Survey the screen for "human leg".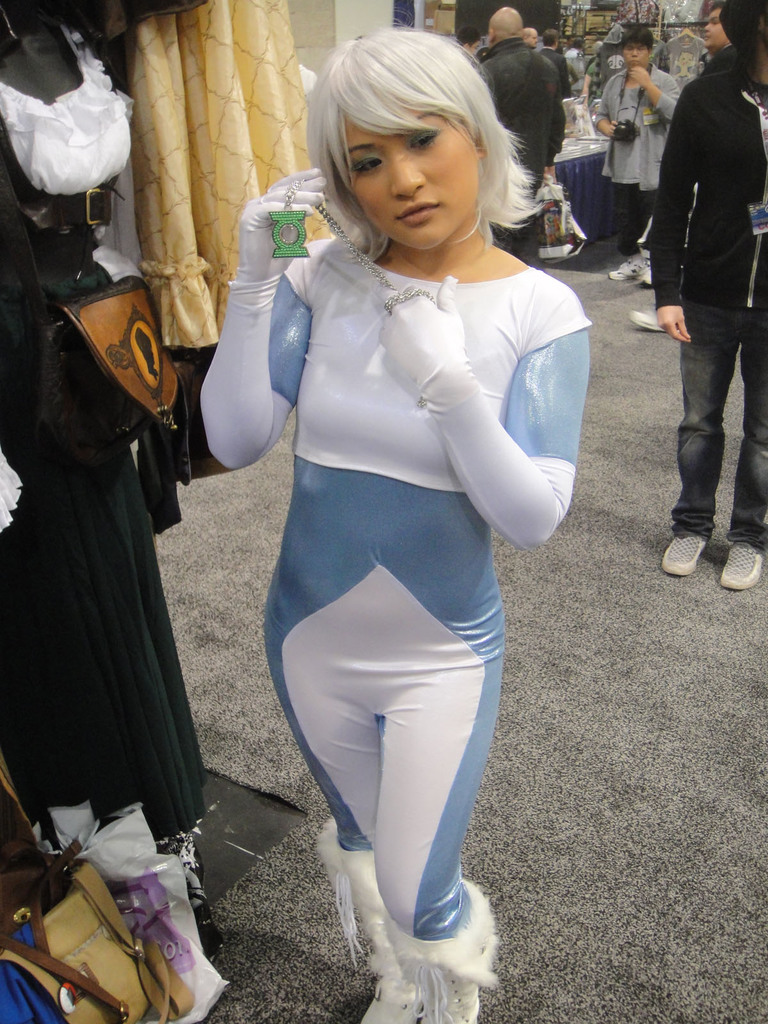
Survey found: [x1=377, y1=564, x2=499, y2=1021].
